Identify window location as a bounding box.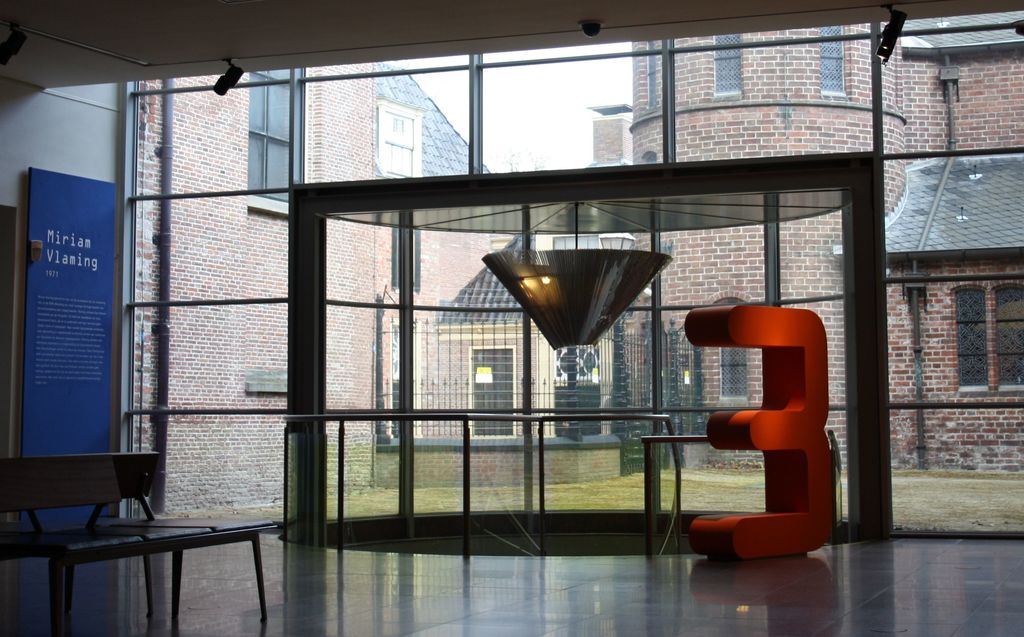
detection(248, 57, 304, 213).
